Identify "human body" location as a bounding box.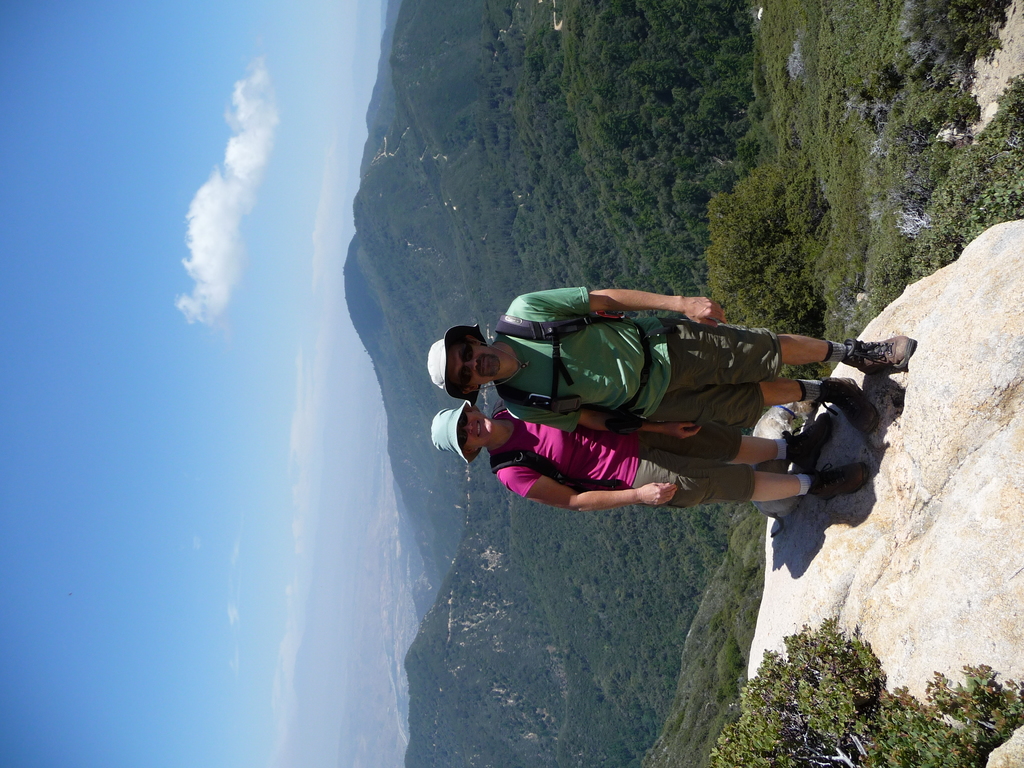
(427,414,874,514).
